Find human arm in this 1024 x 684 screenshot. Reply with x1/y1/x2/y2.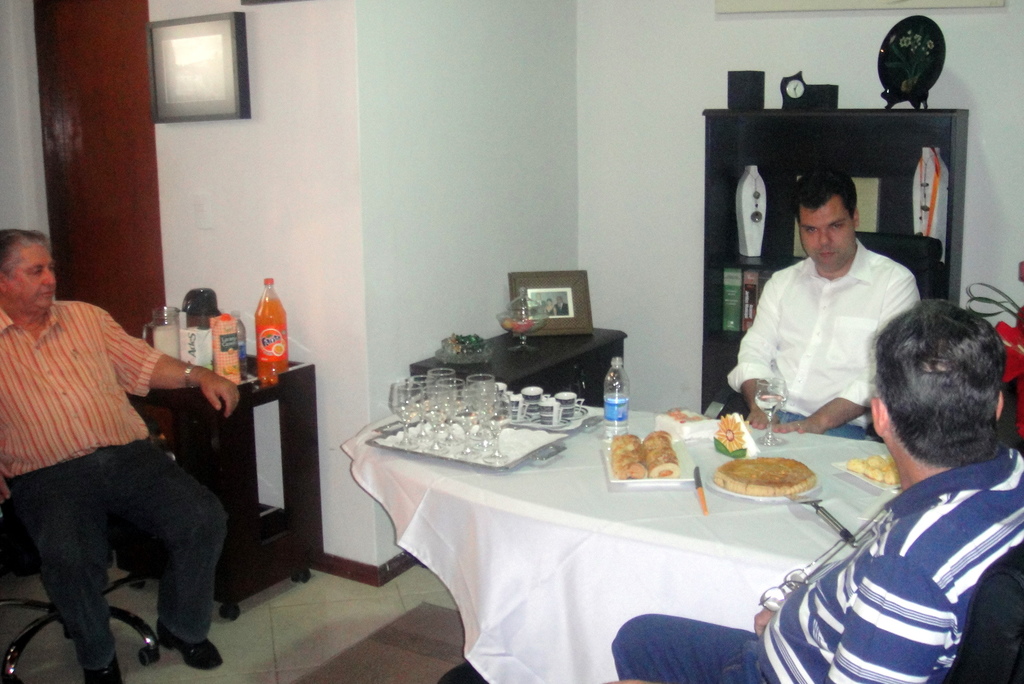
802/543/950/683.
